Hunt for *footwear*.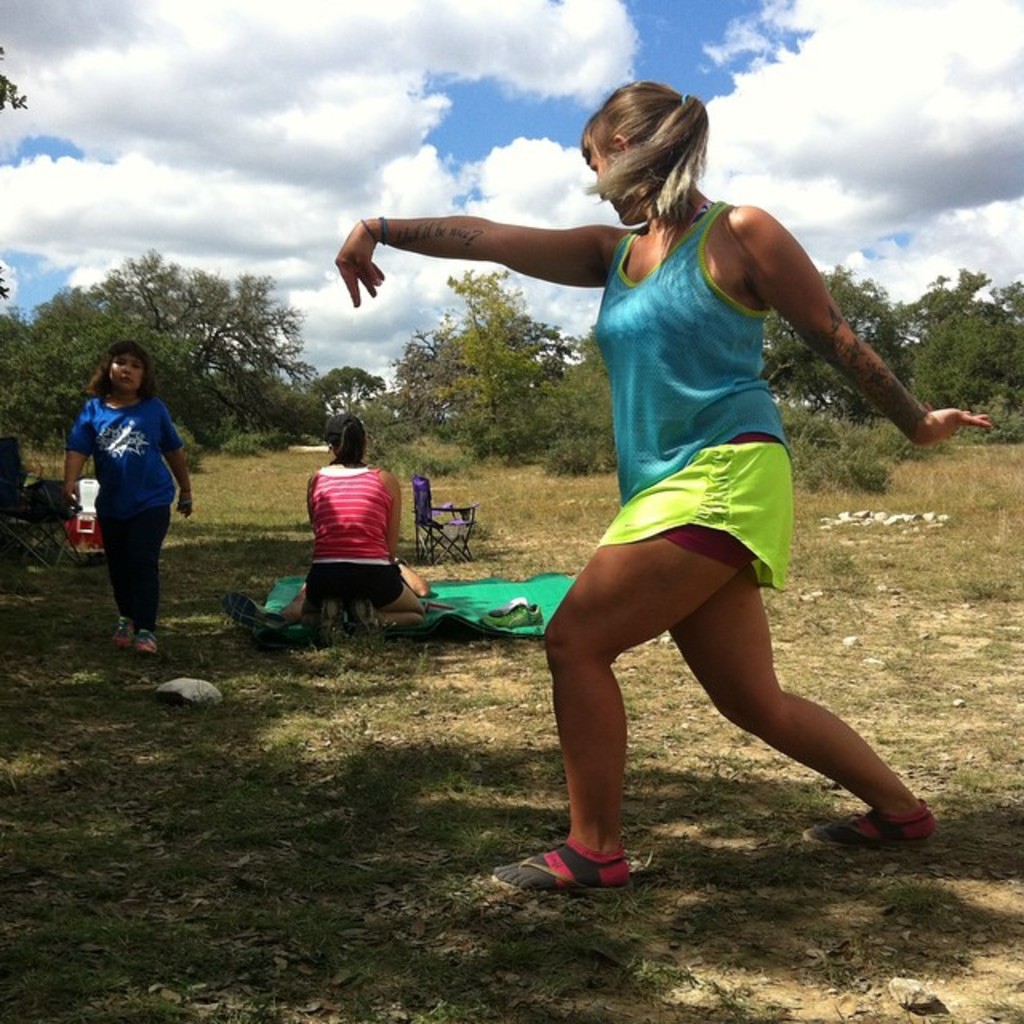
Hunted down at detection(312, 597, 339, 638).
